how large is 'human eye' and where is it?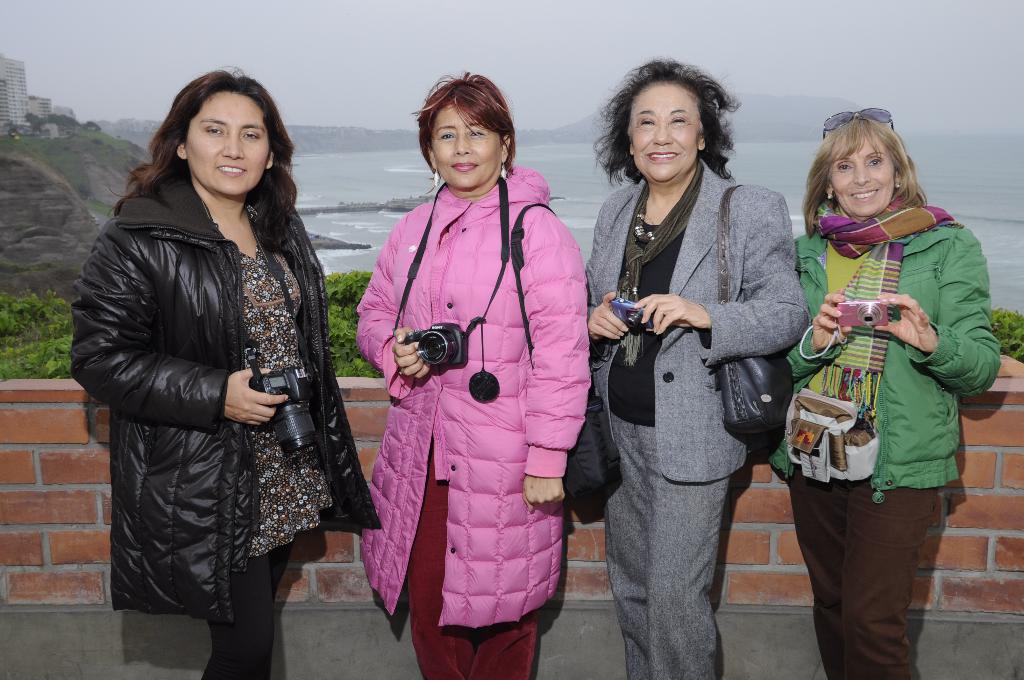
Bounding box: 637,116,657,130.
